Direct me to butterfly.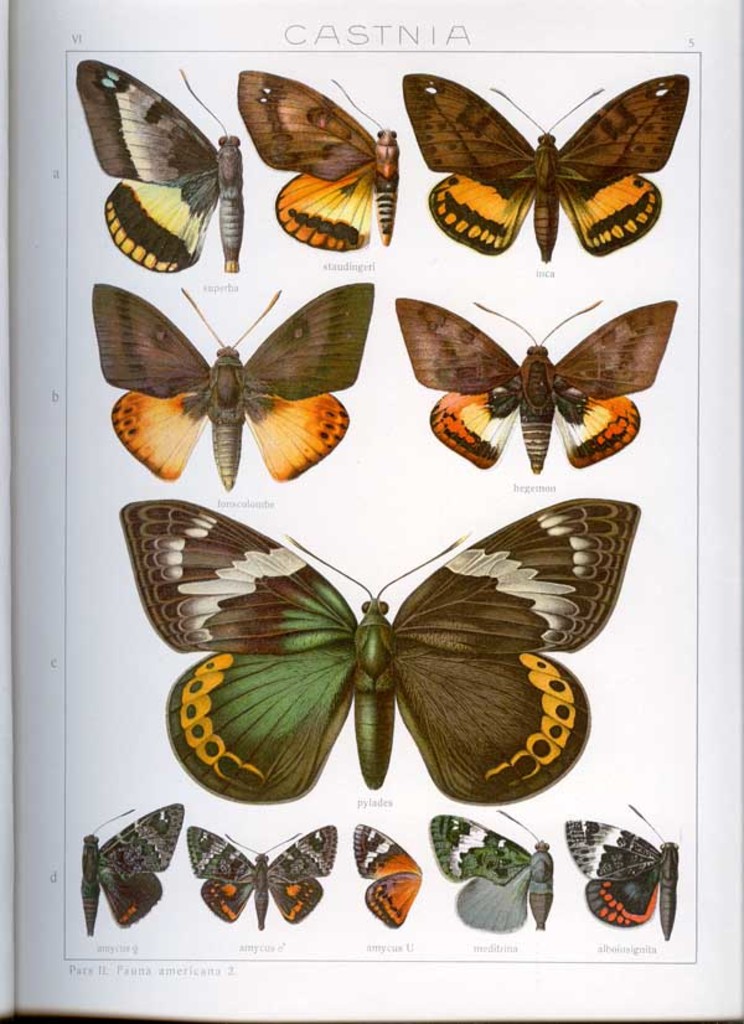
Direction: 397 56 691 269.
